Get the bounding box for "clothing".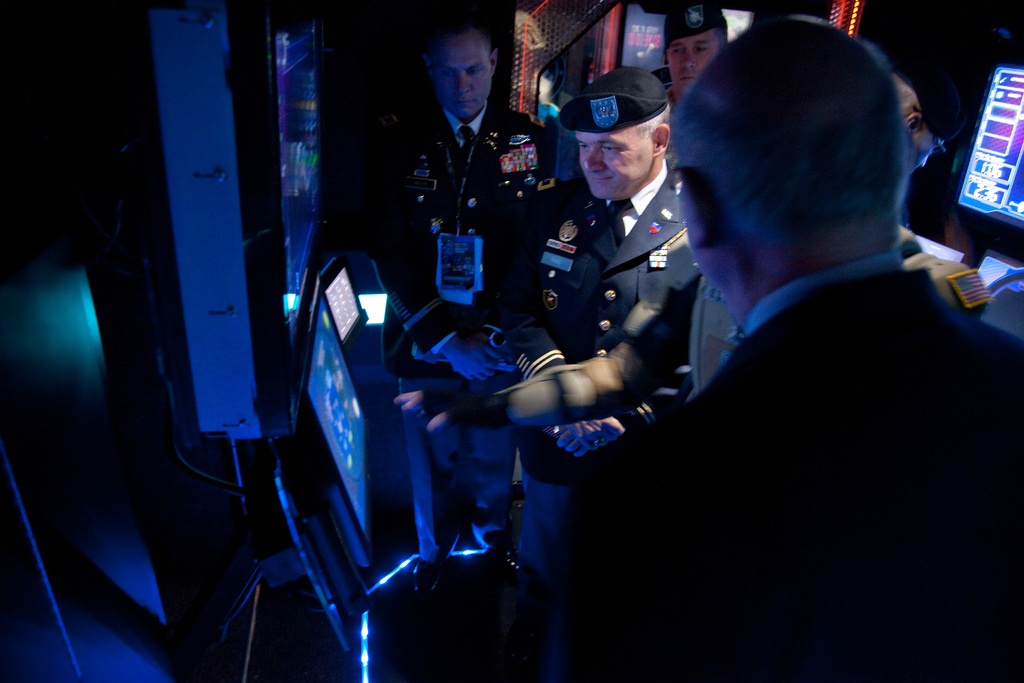
x1=549, y1=256, x2=1023, y2=682.
